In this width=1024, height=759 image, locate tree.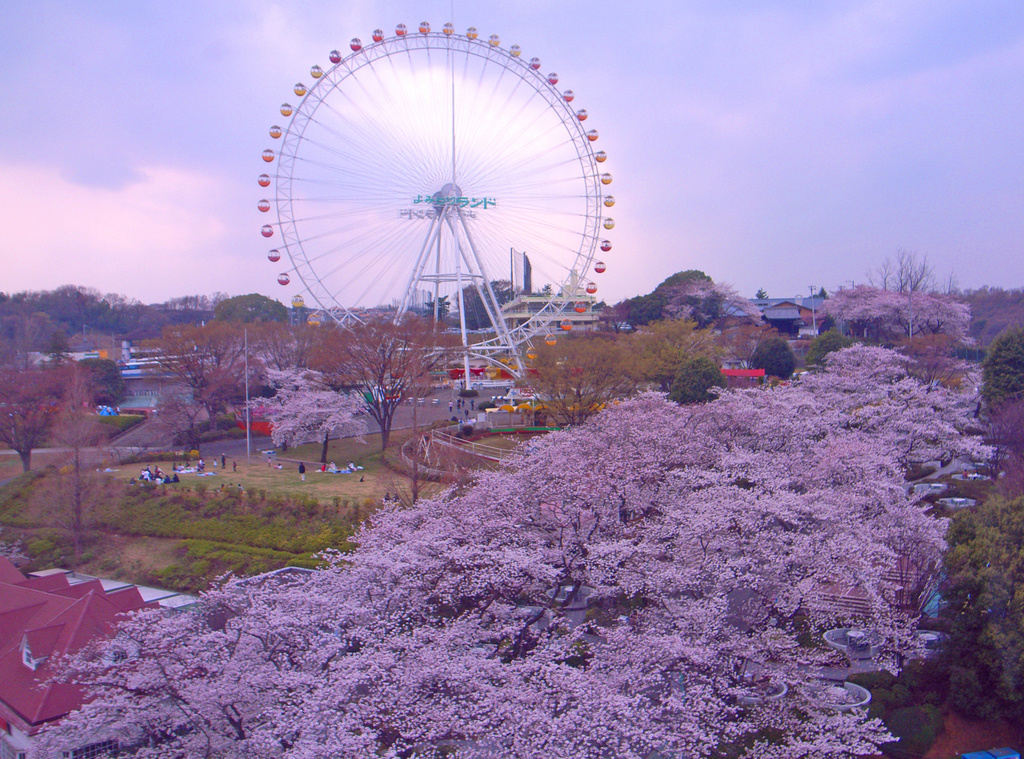
Bounding box: pyautogui.locateOnScreen(289, 302, 469, 454).
